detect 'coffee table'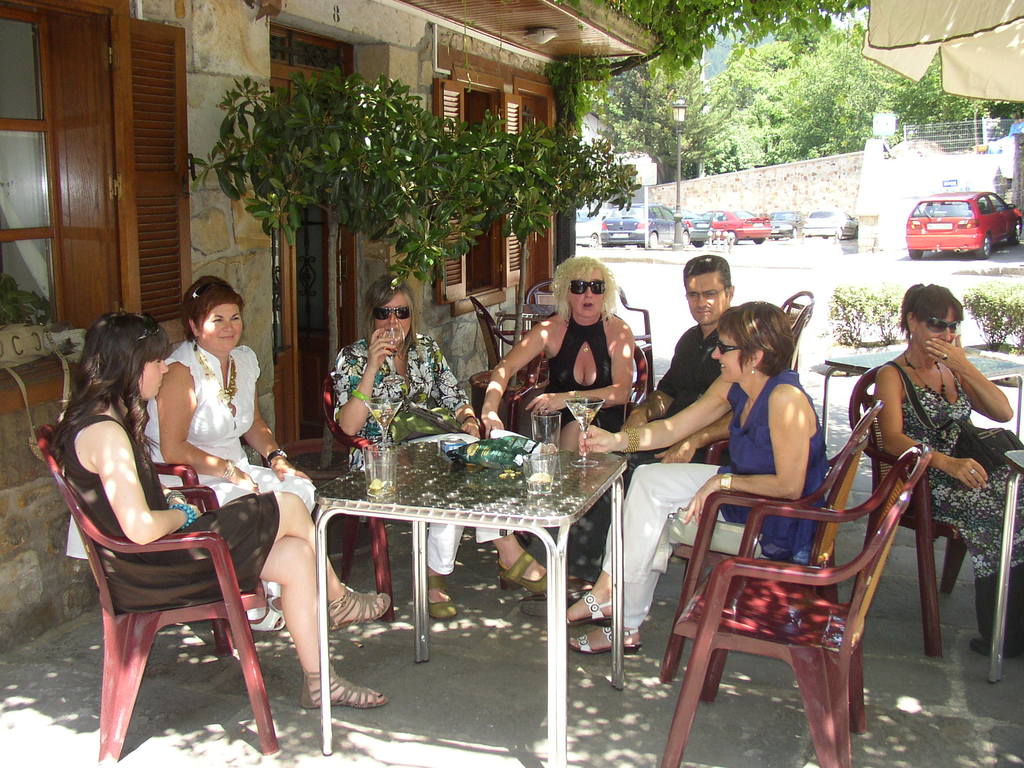
region(824, 346, 1022, 458)
